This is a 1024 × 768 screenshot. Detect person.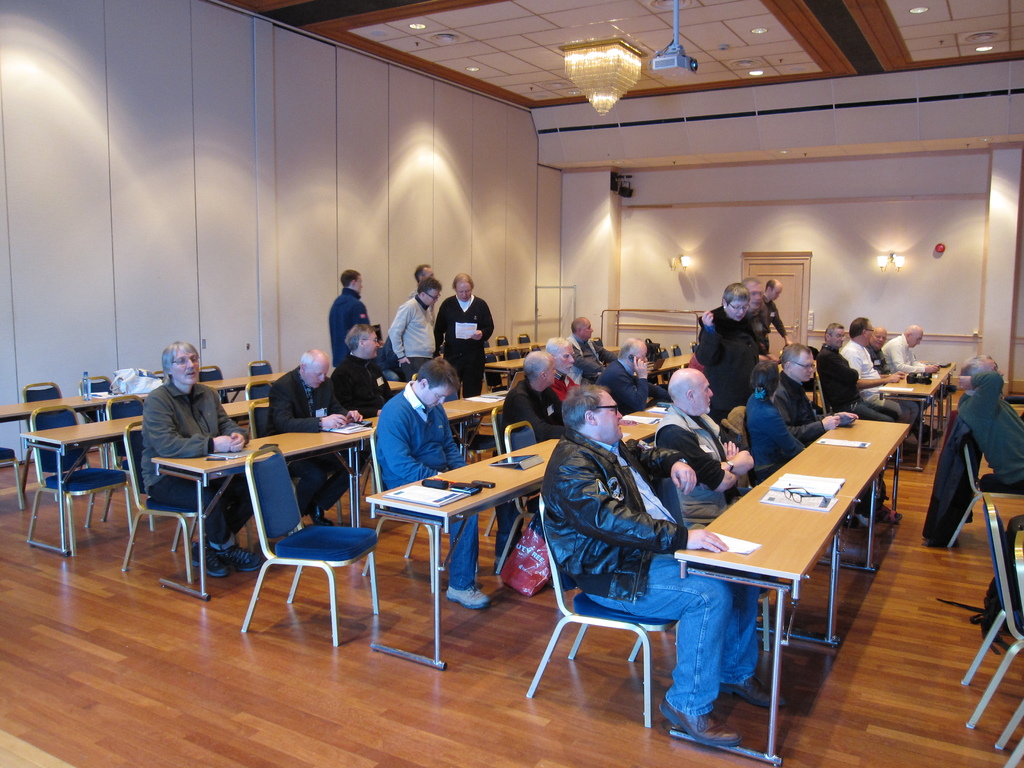
crop(818, 321, 881, 410).
